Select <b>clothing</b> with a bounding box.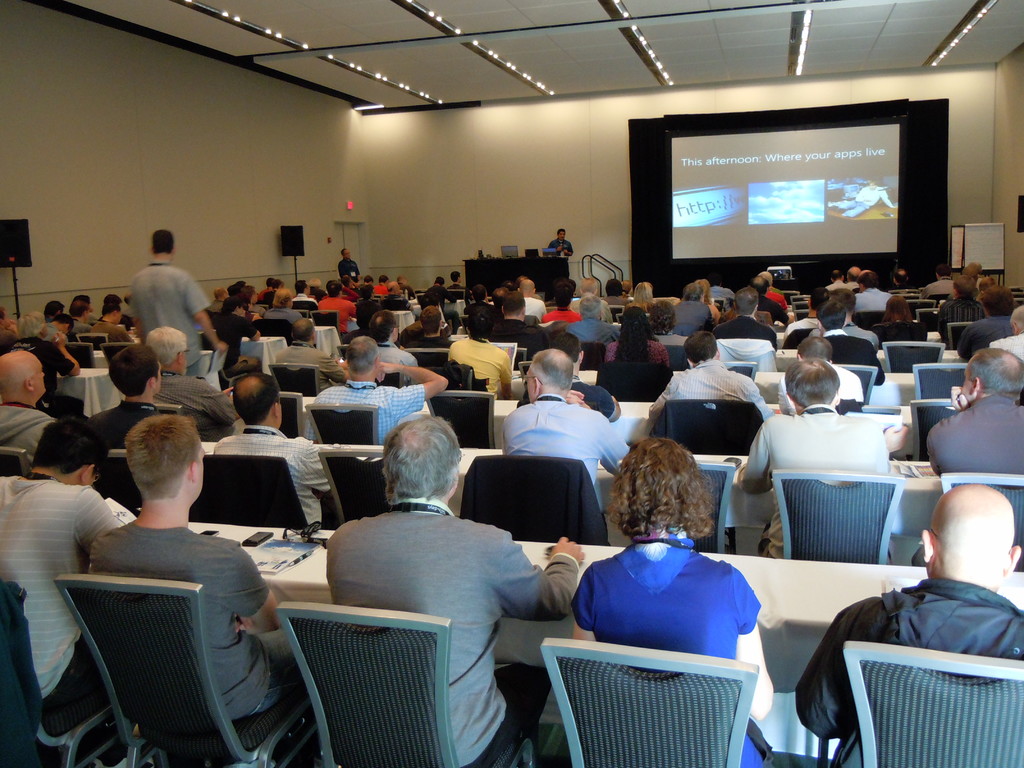
select_region(504, 393, 632, 488).
